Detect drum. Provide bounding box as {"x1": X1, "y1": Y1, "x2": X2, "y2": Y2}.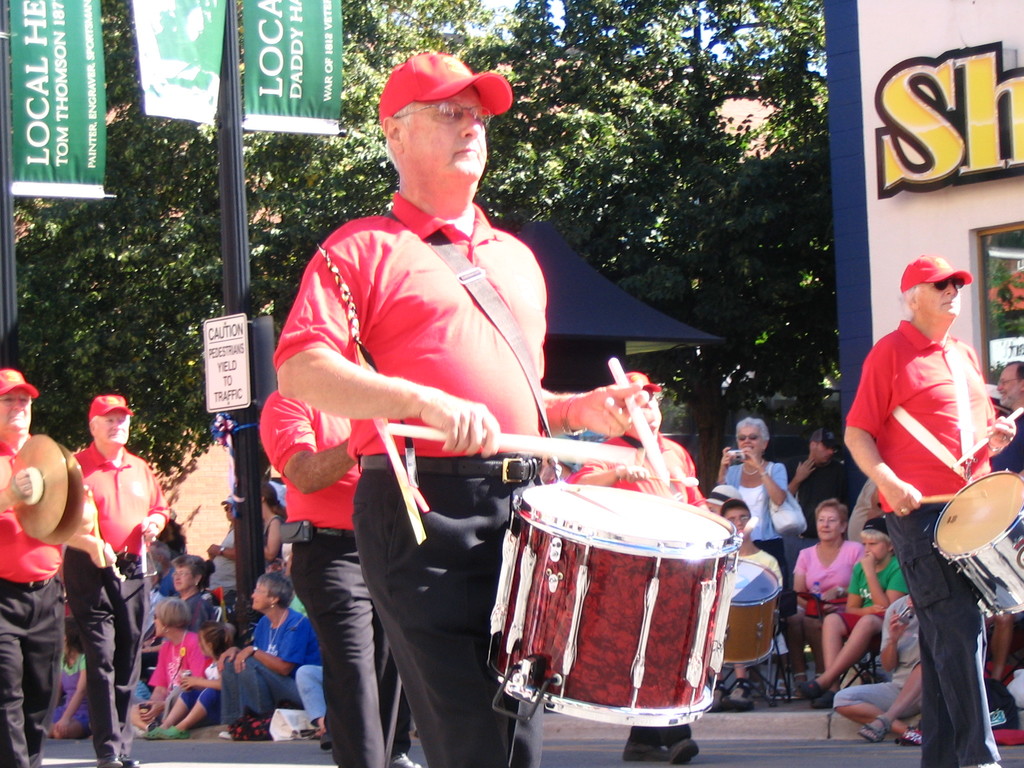
{"x1": 724, "y1": 557, "x2": 782, "y2": 668}.
